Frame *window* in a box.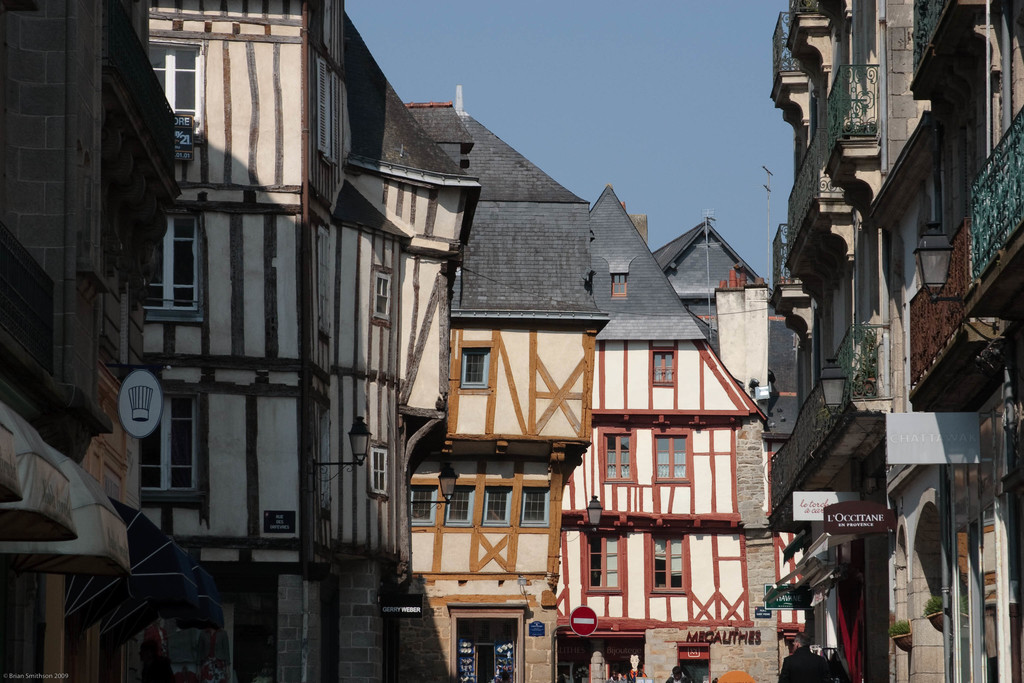
{"left": 650, "top": 350, "right": 676, "bottom": 392}.
